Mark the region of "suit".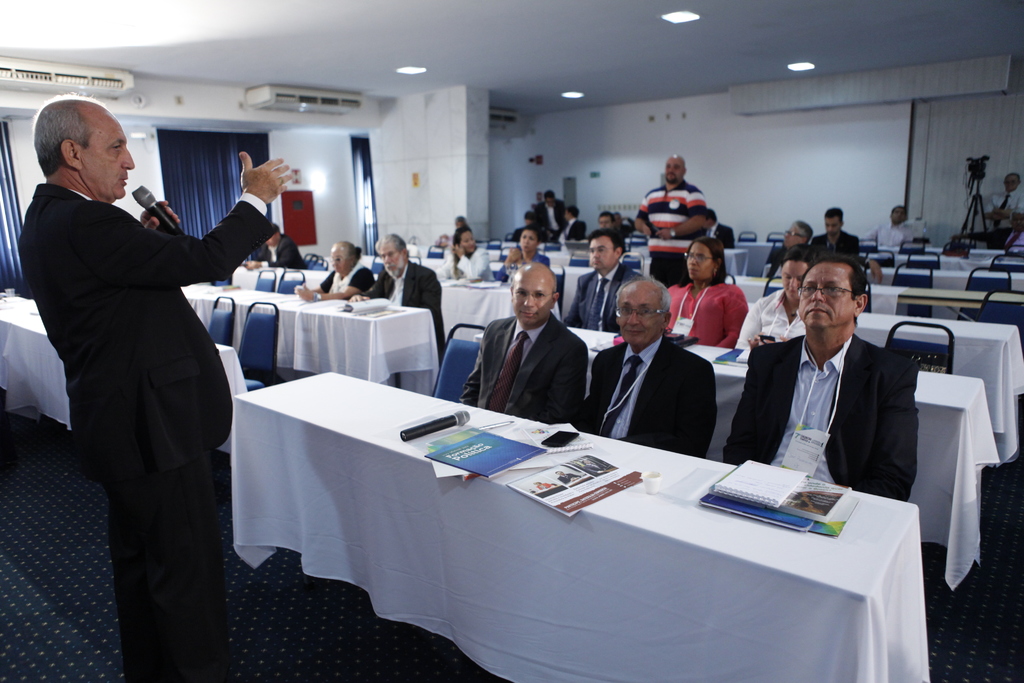
Region: 806,230,858,256.
